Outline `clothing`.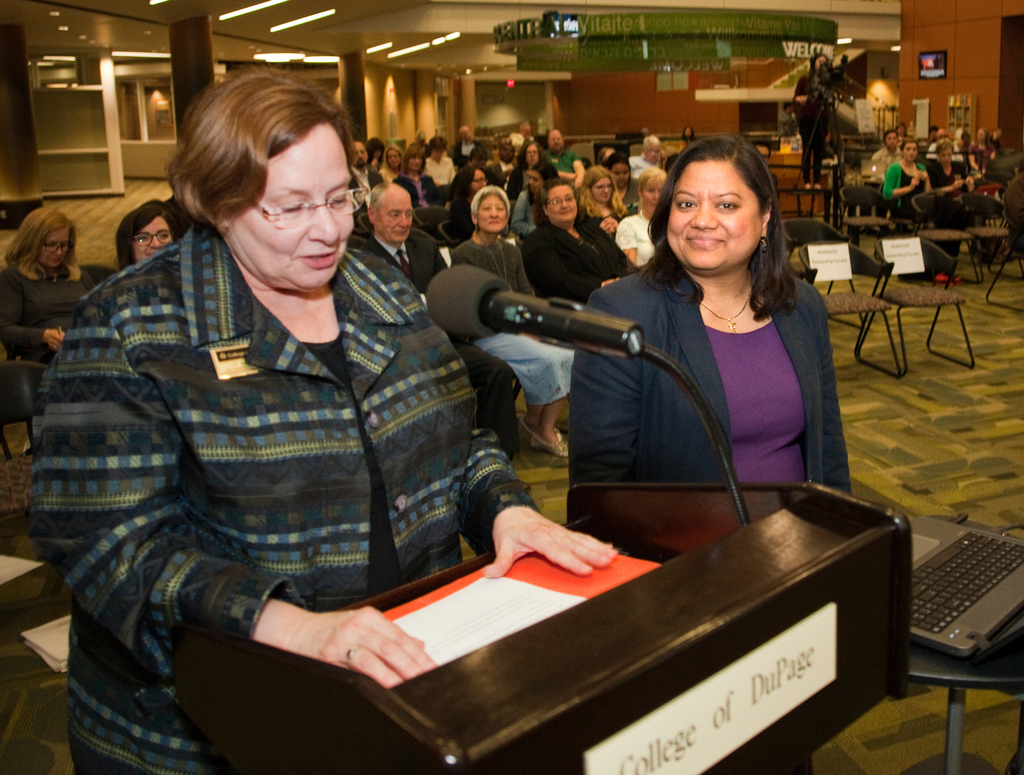
Outline: 600/170/638/216.
